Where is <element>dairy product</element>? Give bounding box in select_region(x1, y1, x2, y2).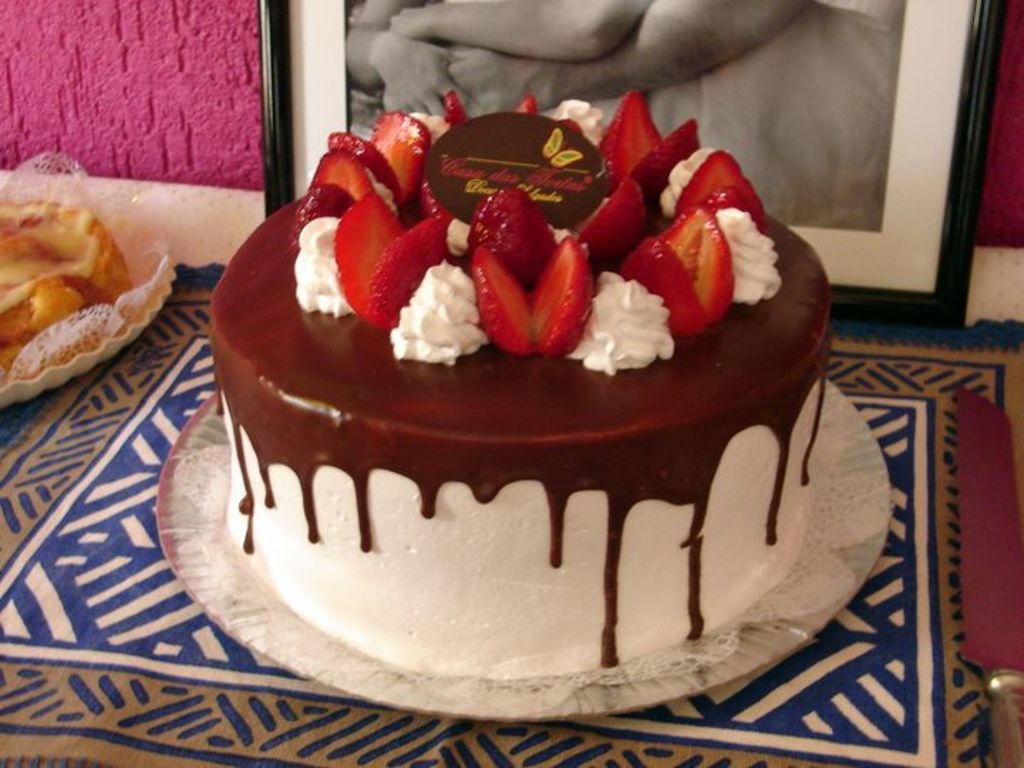
select_region(0, 188, 154, 415).
